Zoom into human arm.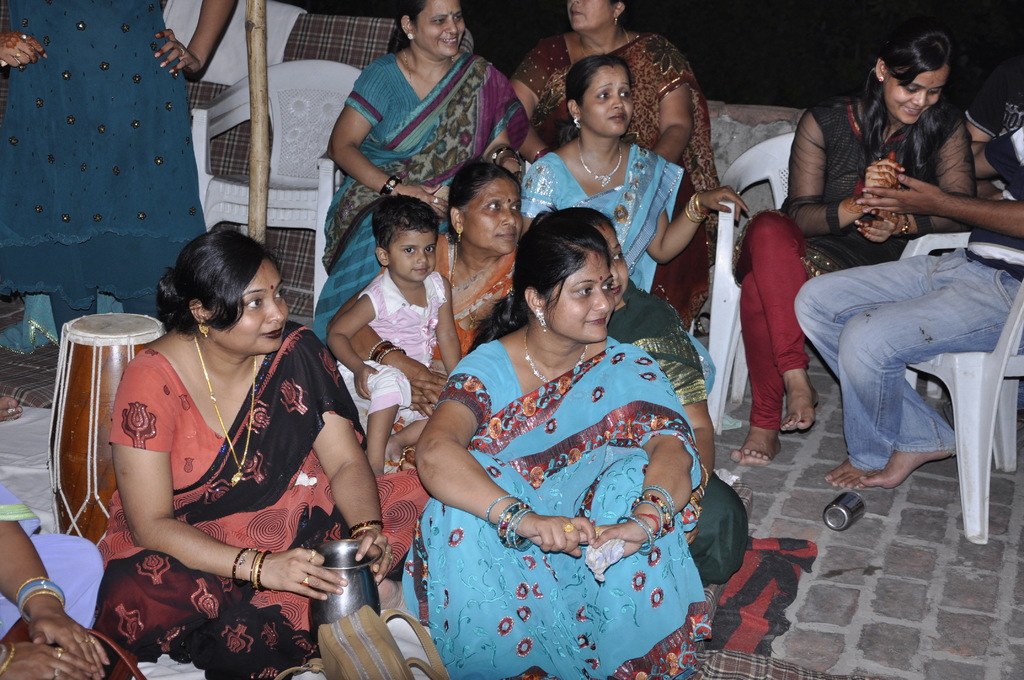
Zoom target: region(0, 634, 111, 679).
